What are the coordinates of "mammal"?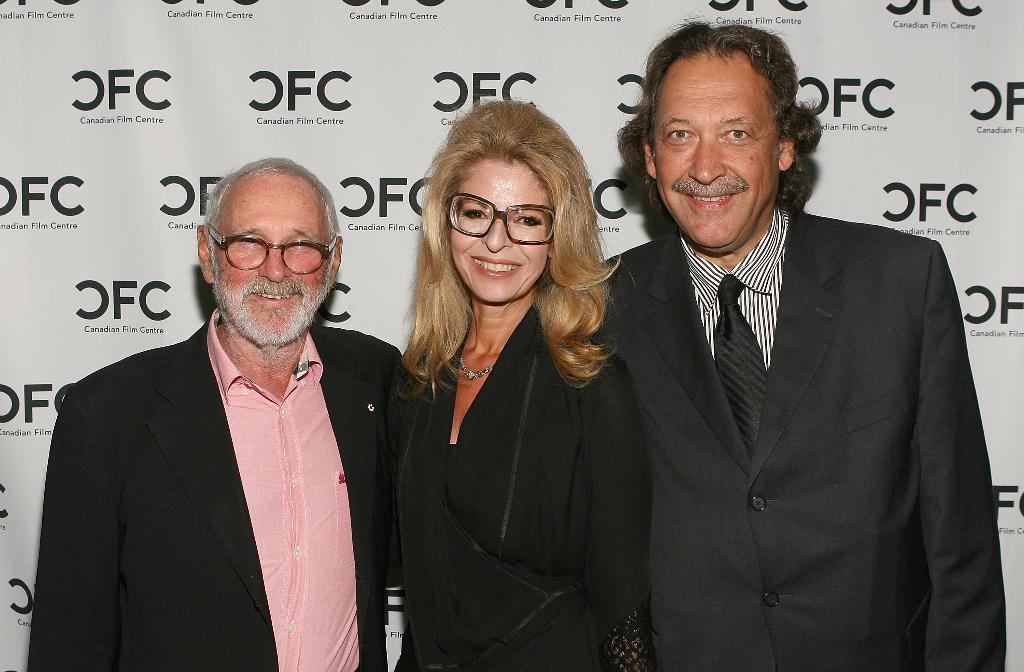
rect(595, 24, 1007, 671).
